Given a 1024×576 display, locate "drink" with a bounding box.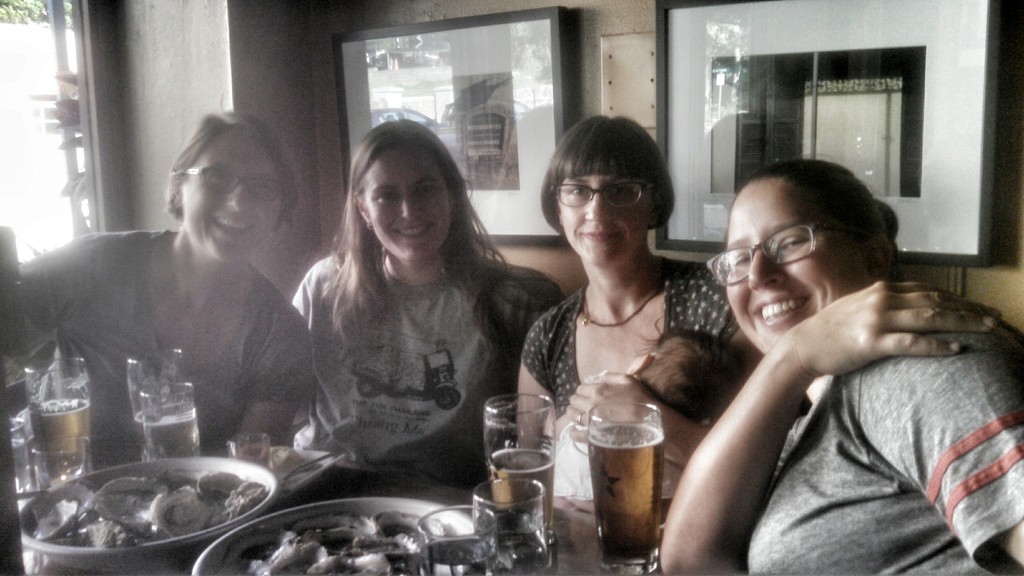
Located: 141/408/207/456.
